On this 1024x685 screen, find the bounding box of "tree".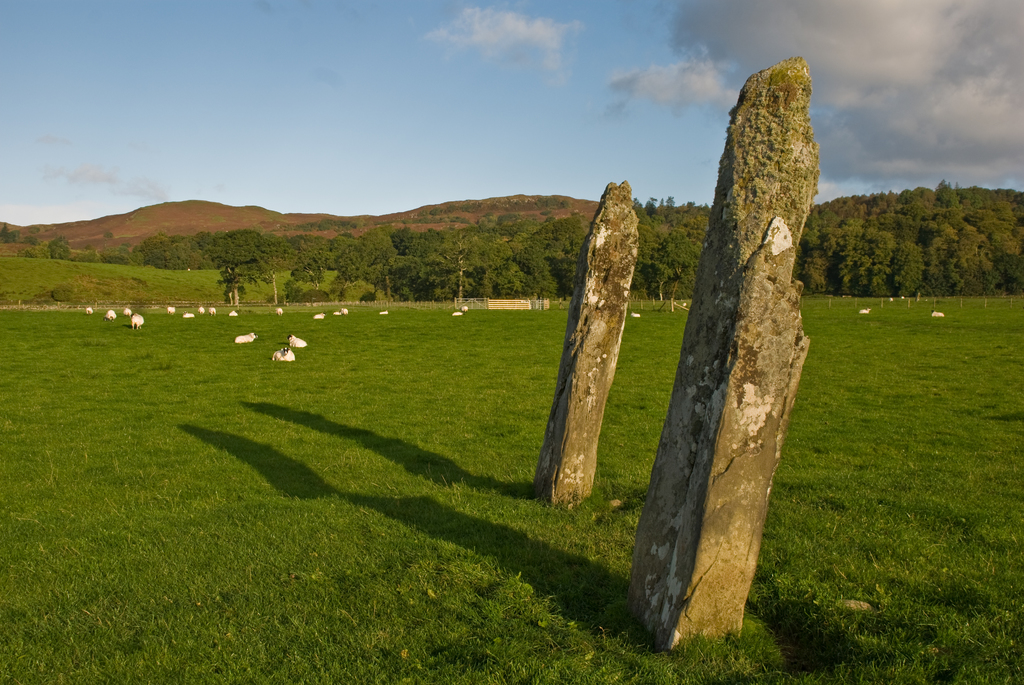
Bounding box: <bbox>0, 225, 13, 242</bbox>.
